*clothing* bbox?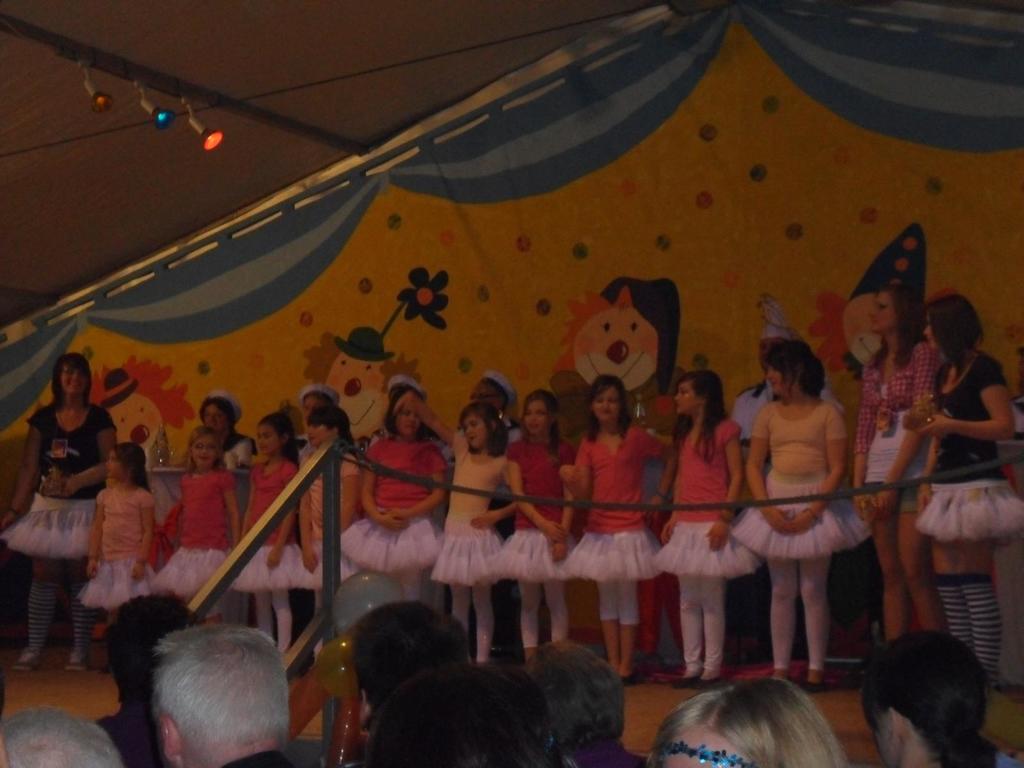
BBox(339, 435, 449, 577)
